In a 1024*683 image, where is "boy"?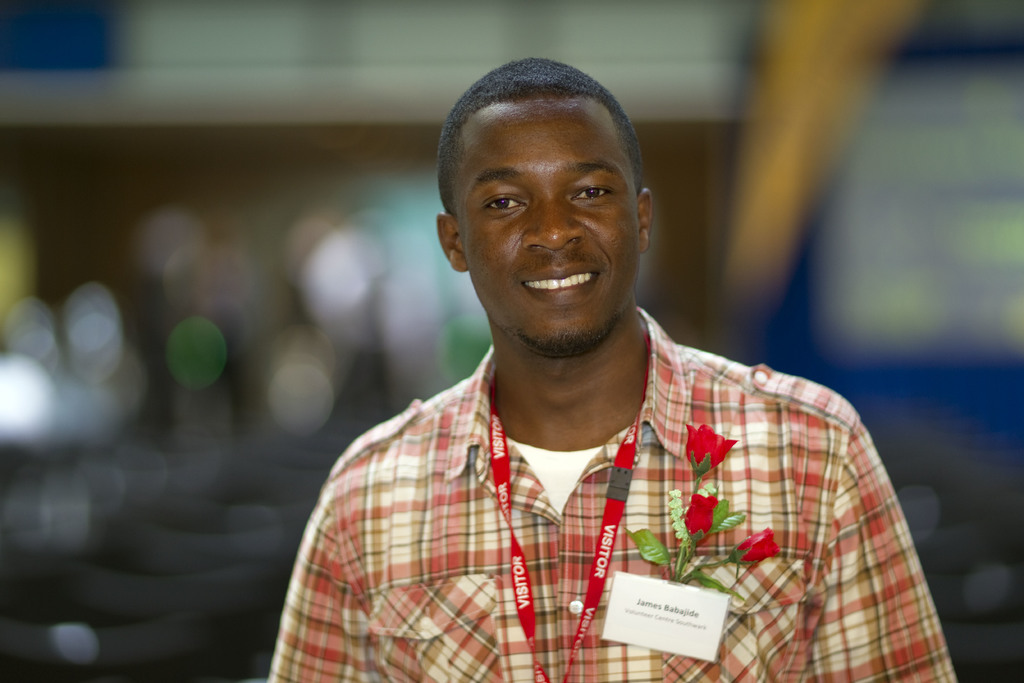
l=268, t=57, r=957, b=682.
